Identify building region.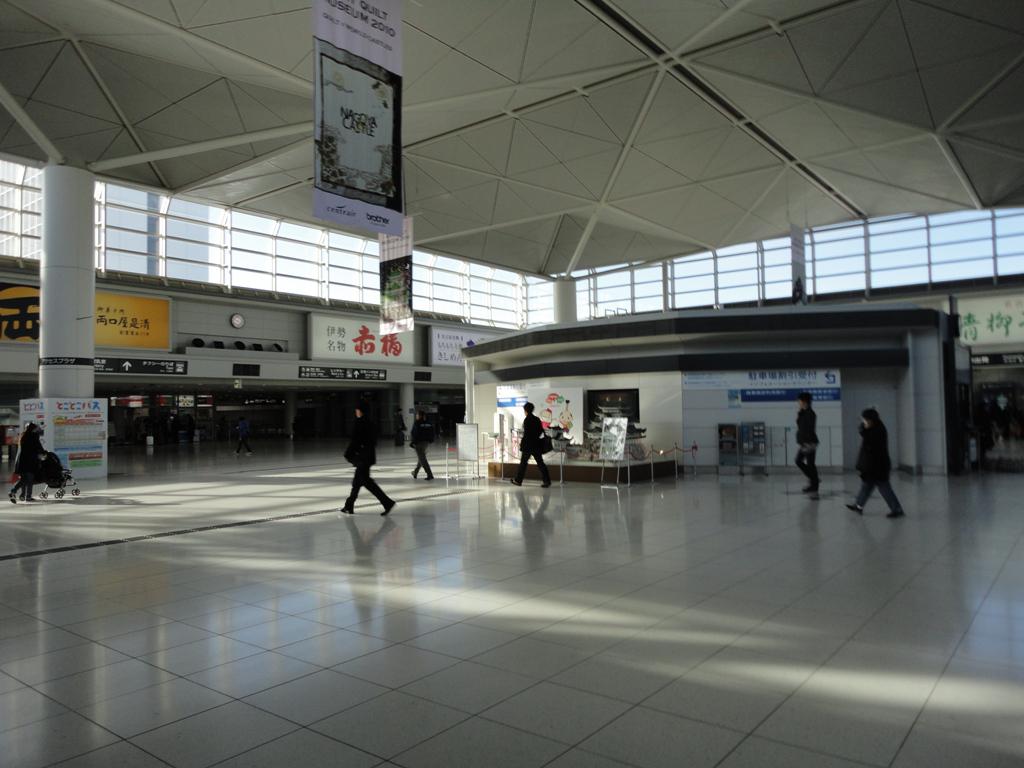
Region: 0/0/1023/767.
